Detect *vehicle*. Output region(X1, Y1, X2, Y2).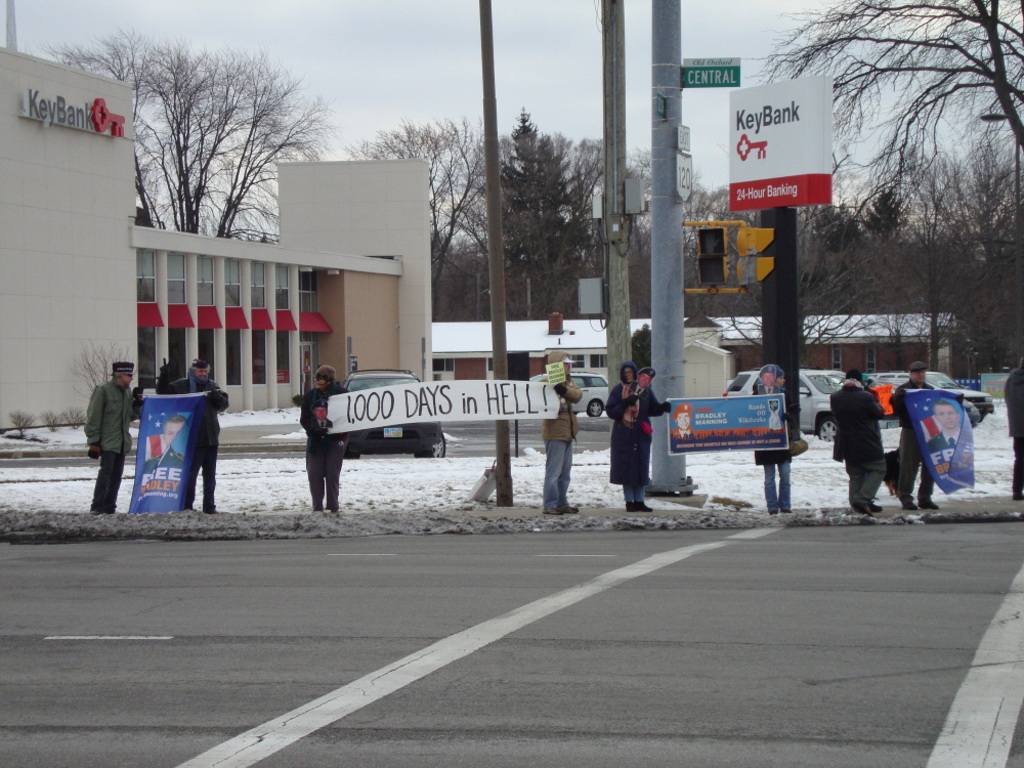
region(725, 361, 867, 440).
